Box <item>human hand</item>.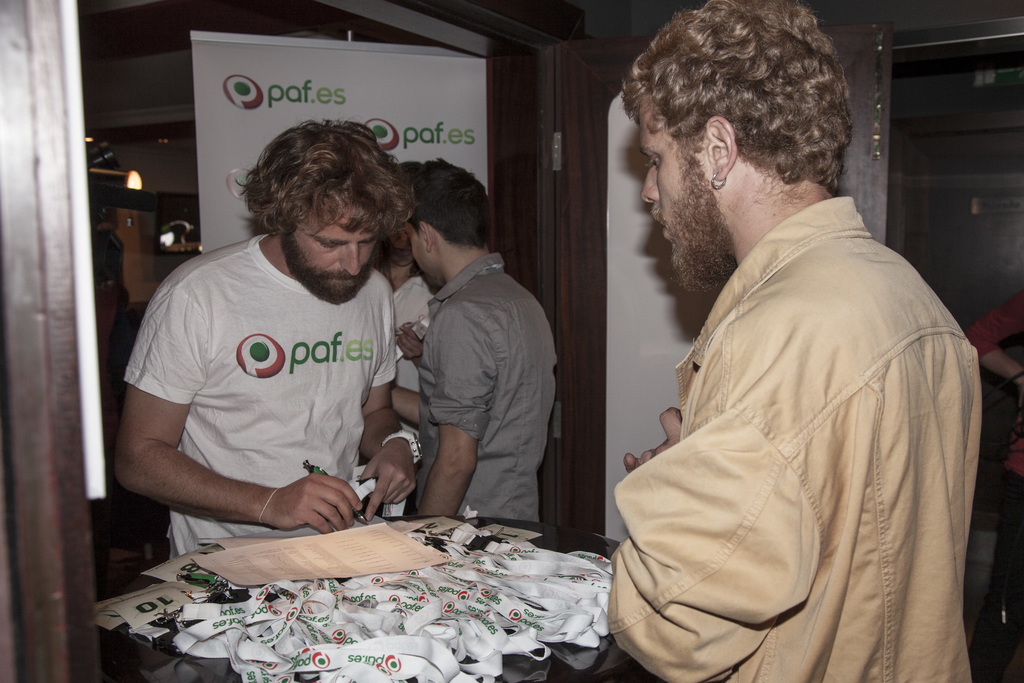
622:406:683:472.
